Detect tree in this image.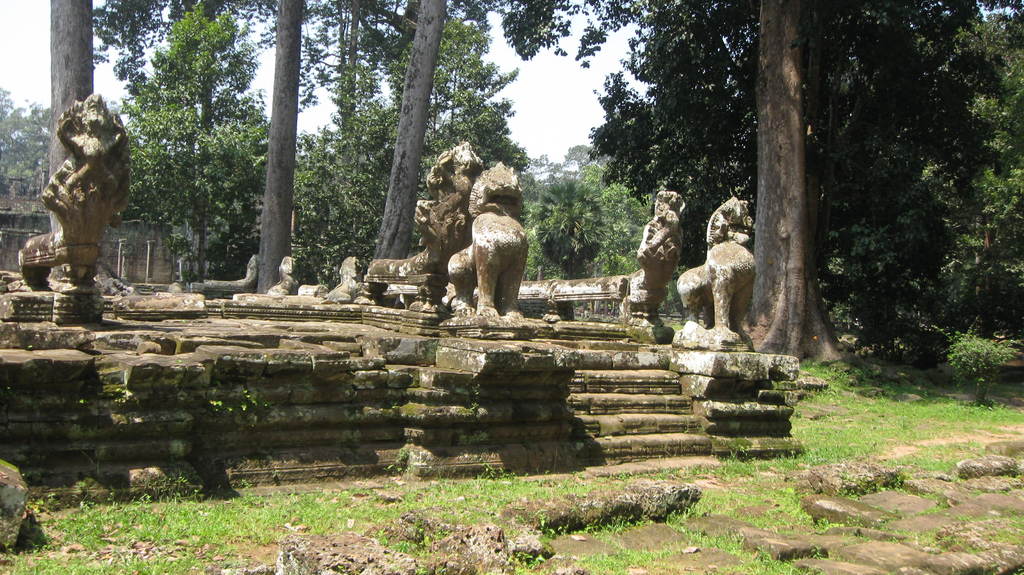
Detection: x1=591 y1=0 x2=995 y2=359.
